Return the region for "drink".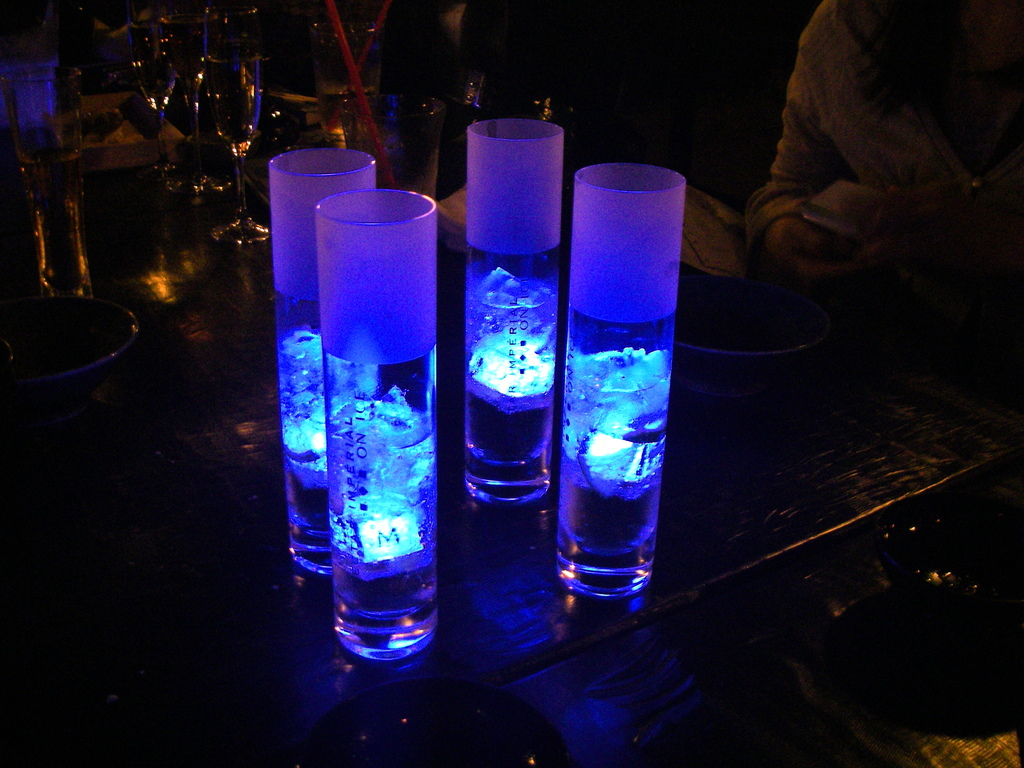
locate(205, 44, 260, 145).
